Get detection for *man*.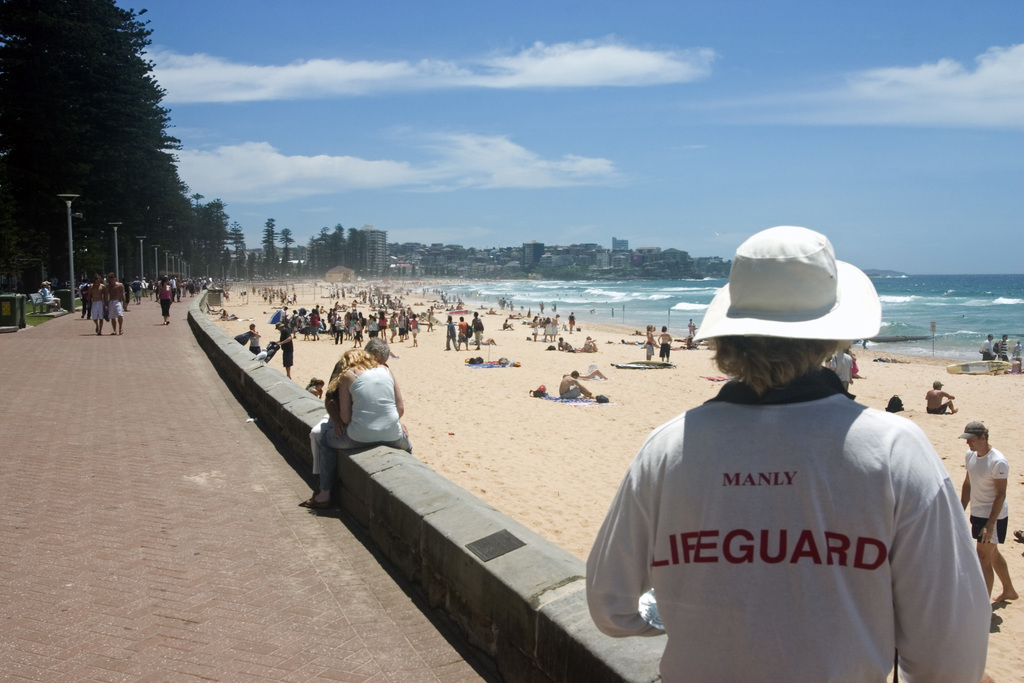
Detection: (86,274,106,334).
